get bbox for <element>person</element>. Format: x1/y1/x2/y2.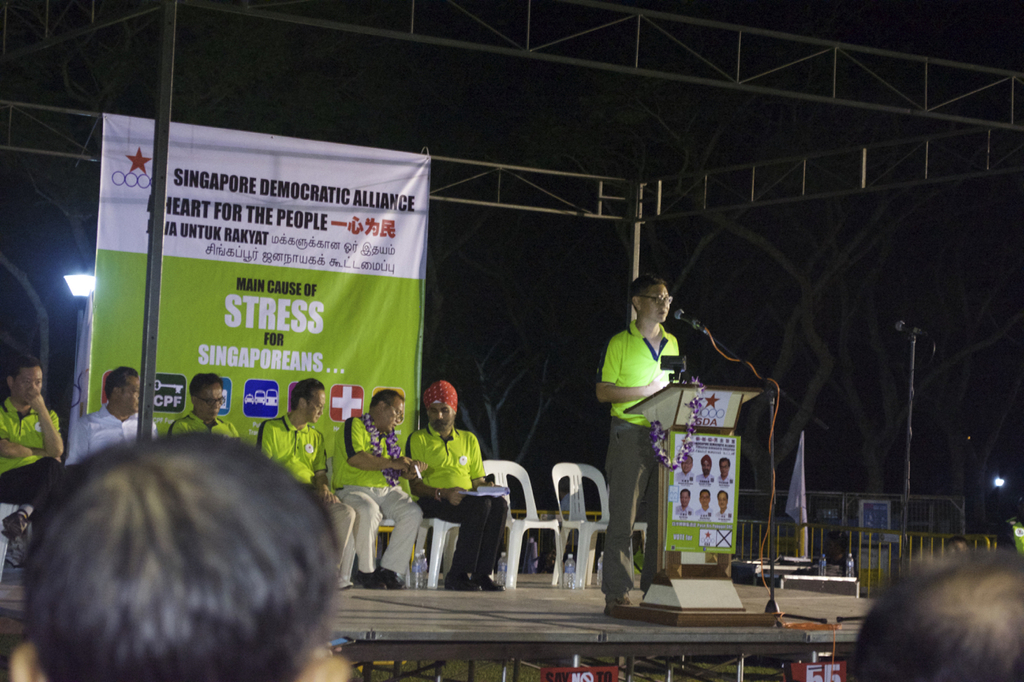
717/489/730/516.
